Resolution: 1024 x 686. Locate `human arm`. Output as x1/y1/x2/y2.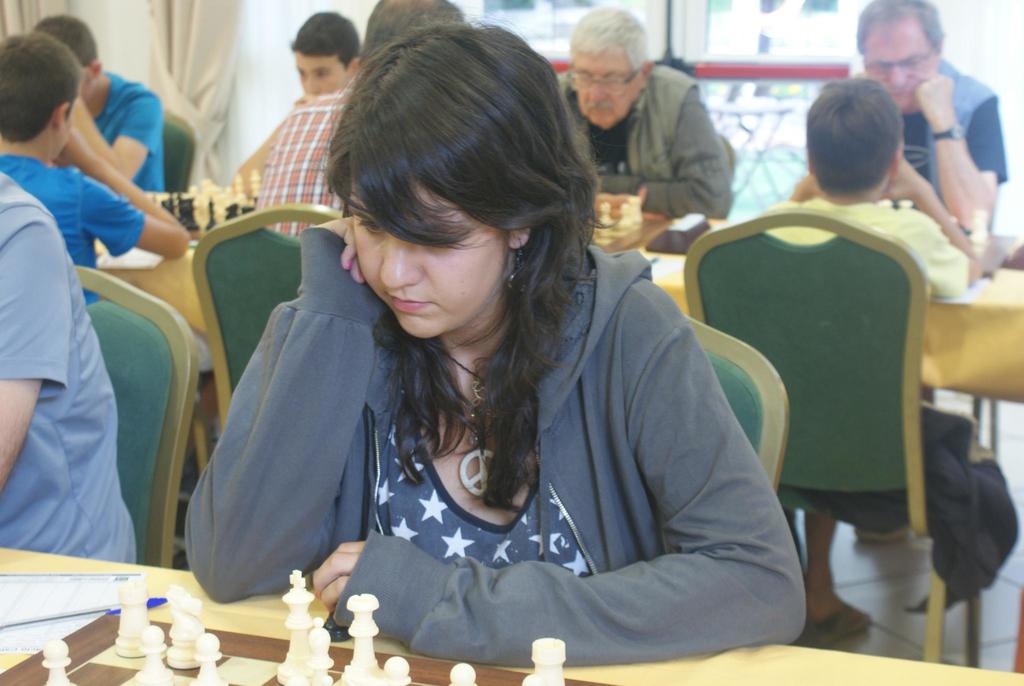
885/153/985/304.
